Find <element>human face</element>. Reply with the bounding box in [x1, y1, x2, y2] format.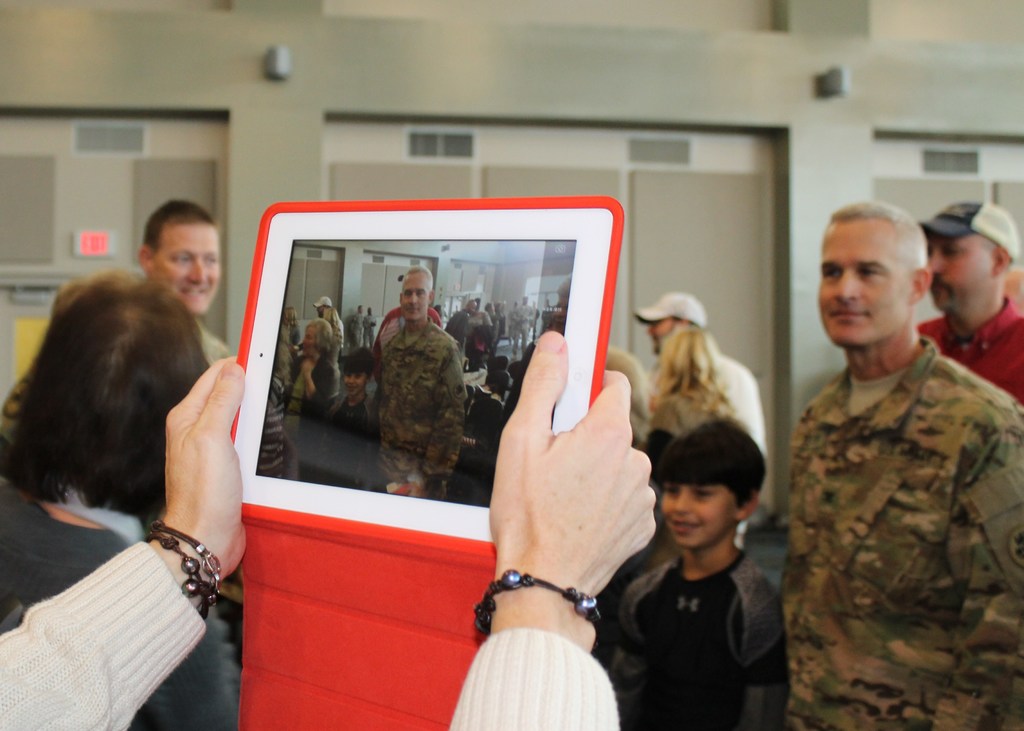
[403, 273, 432, 322].
